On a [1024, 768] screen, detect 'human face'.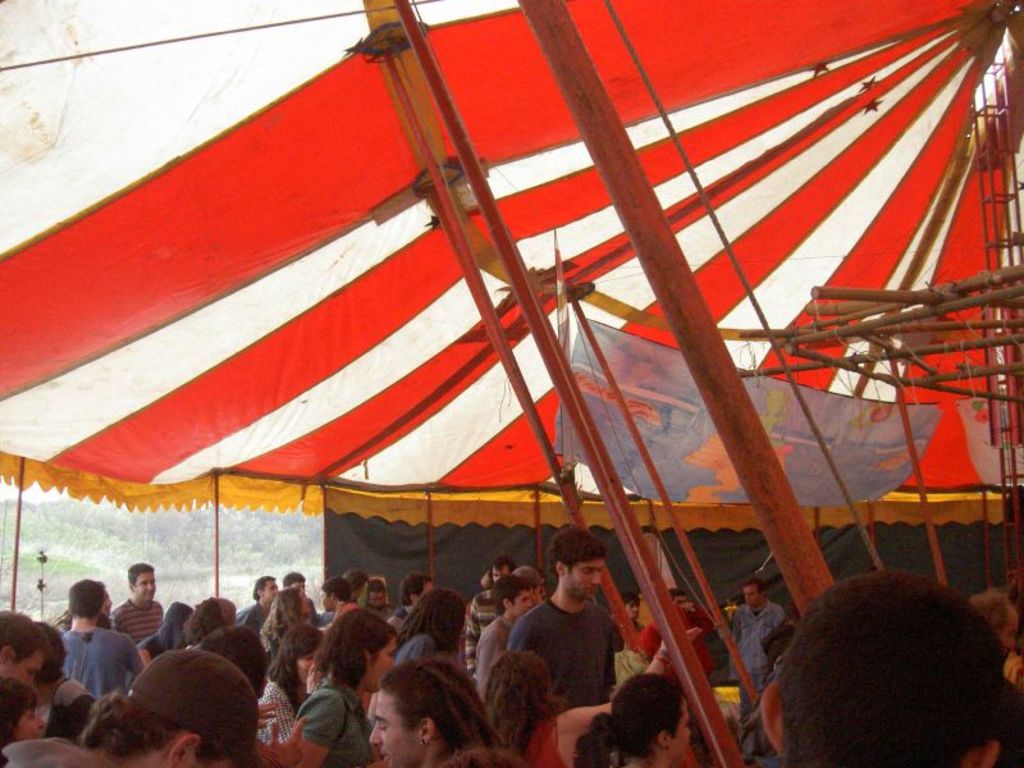
rect(13, 561, 758, 767).
